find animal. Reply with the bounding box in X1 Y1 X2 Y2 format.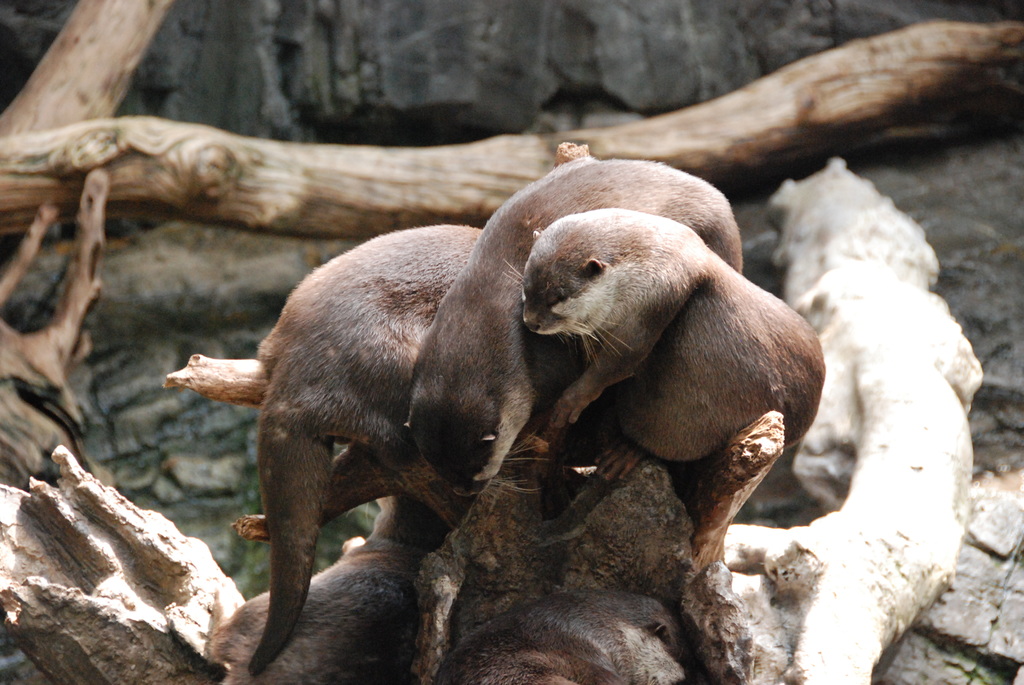
204 497 449 684.
